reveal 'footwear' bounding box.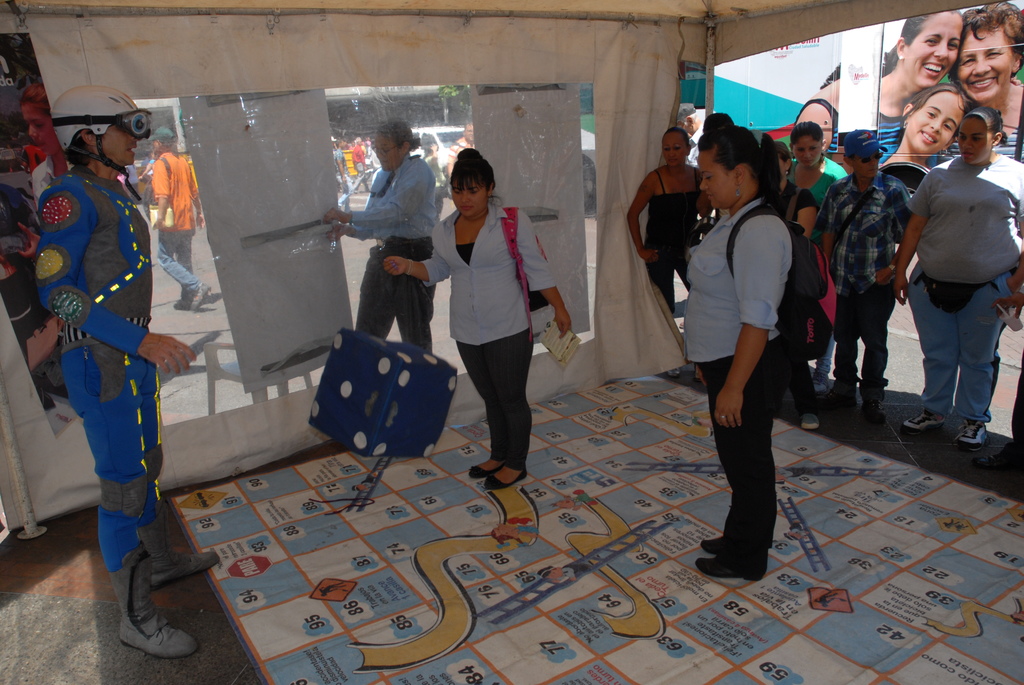
Revealed: (193, 281, 212, 309).
